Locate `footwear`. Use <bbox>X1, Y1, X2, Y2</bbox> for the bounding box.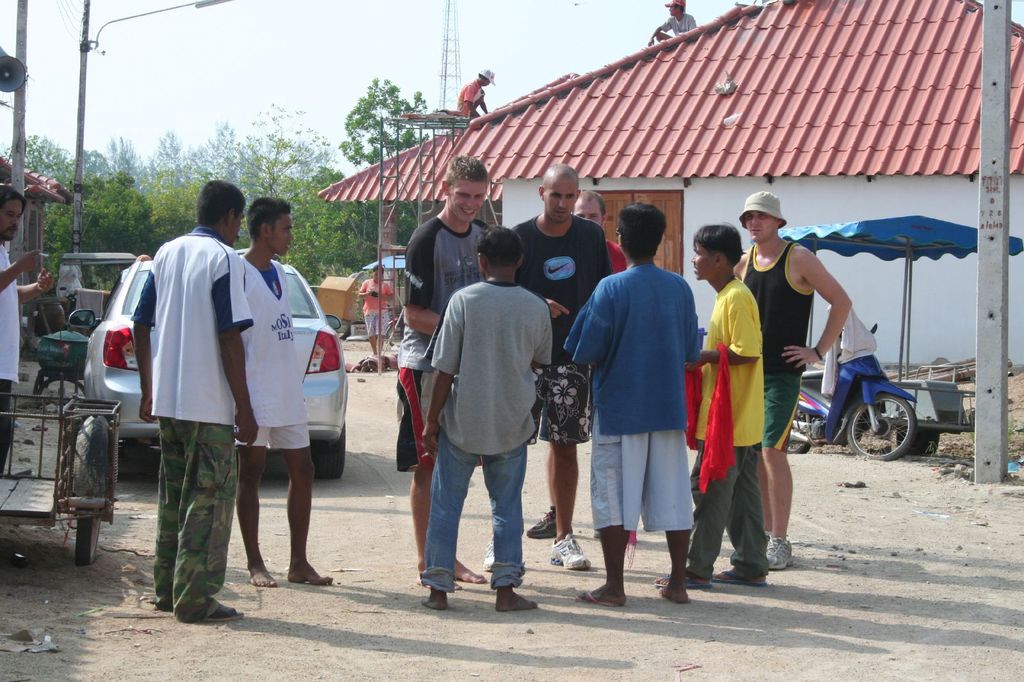
<bbox>765, 537, 792, 568</bbox>.
